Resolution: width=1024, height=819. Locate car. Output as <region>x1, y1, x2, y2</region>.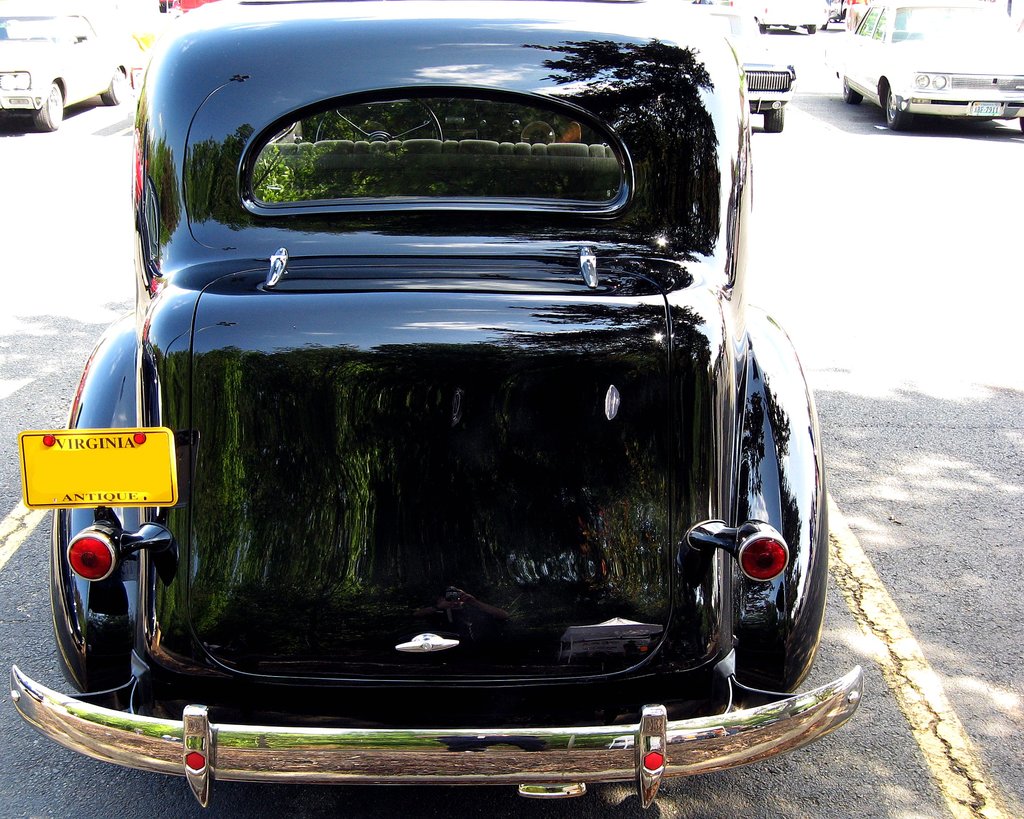
<region>835, 0, 1023, 125</region>.
